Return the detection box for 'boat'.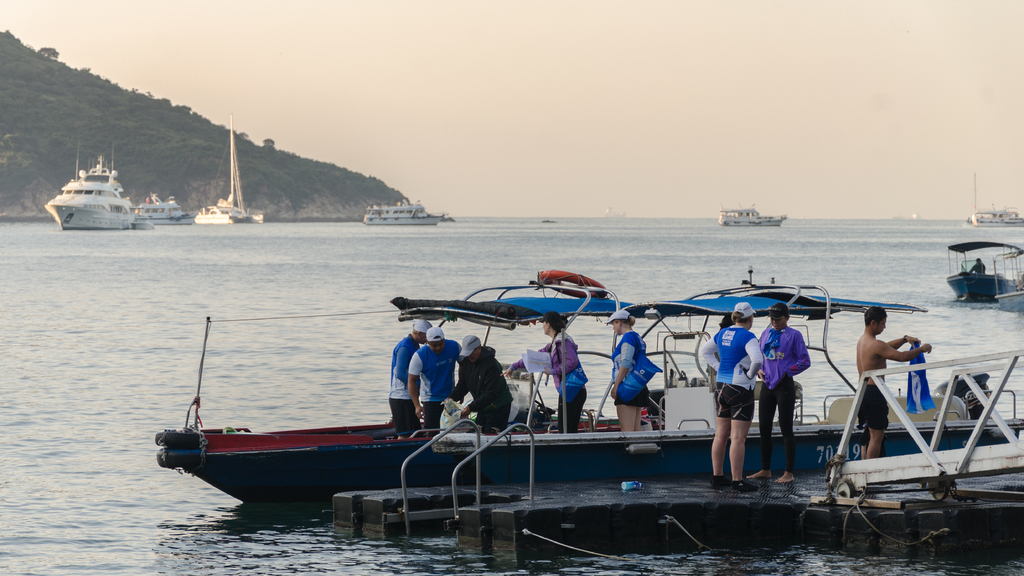
pyautogui.locateOnScreen(150, 266, 1023, 513).
